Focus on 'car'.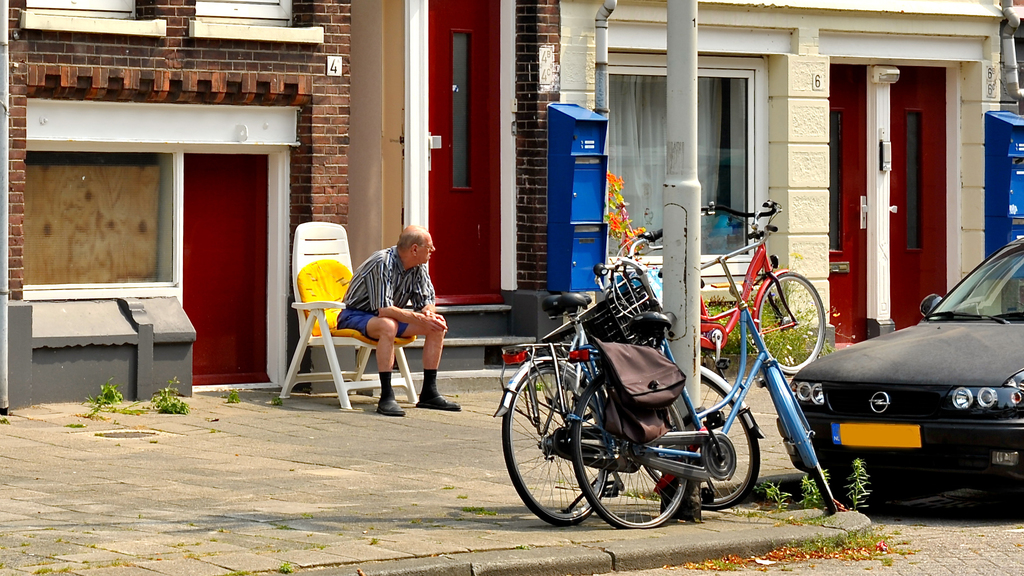
Focused at detection(796, 241, 1022, 493).
